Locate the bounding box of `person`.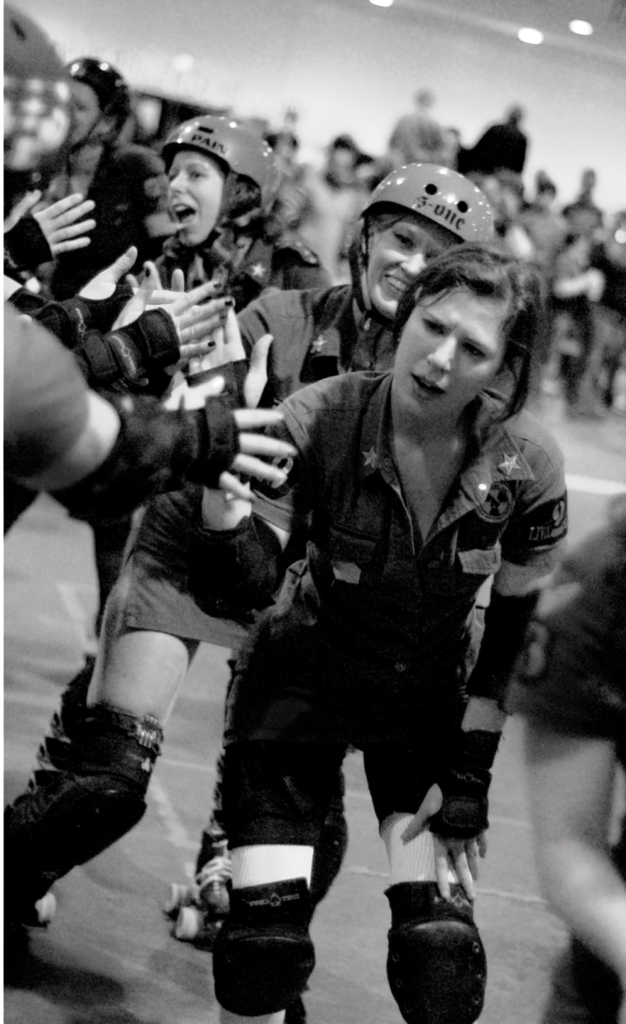
Bounding box: {"left": 377, "top": 69, "right": 465, "bottom": 176}.
